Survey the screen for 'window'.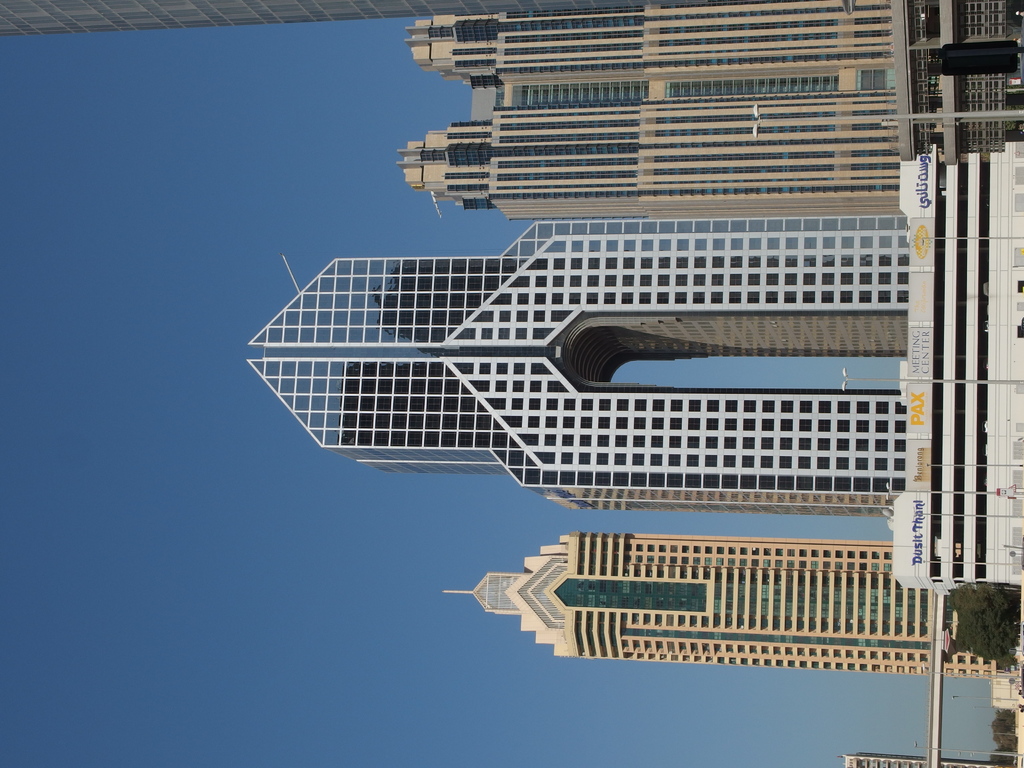
Survey found: Rect(897, 253, 911, 268).
